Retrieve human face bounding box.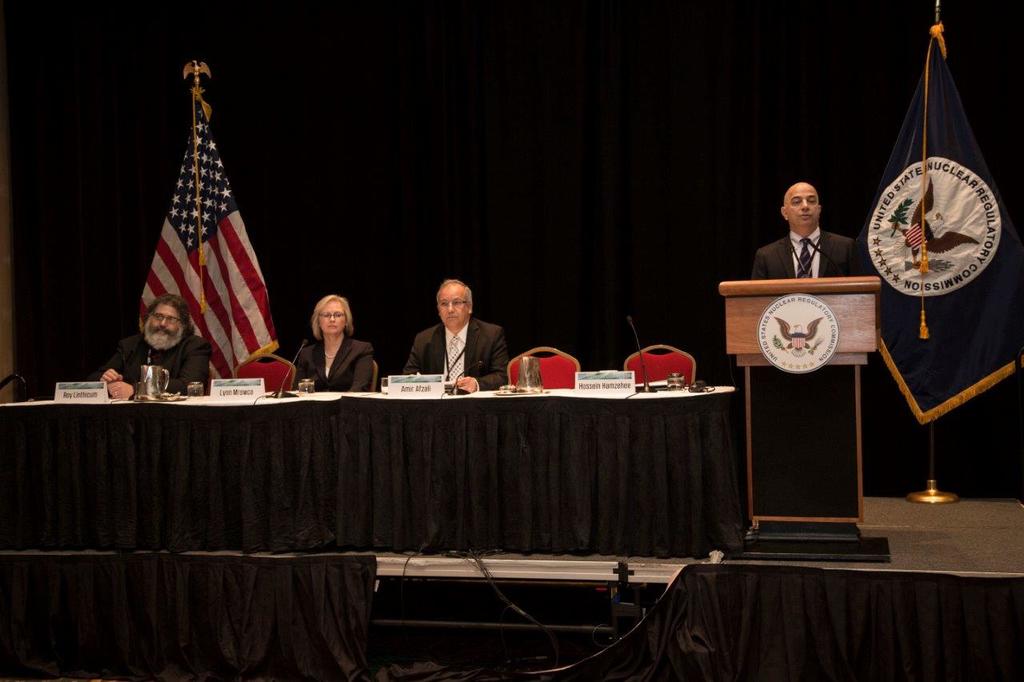
Bounding box: <bbox>789, 183, 819, 227</bbox>.
